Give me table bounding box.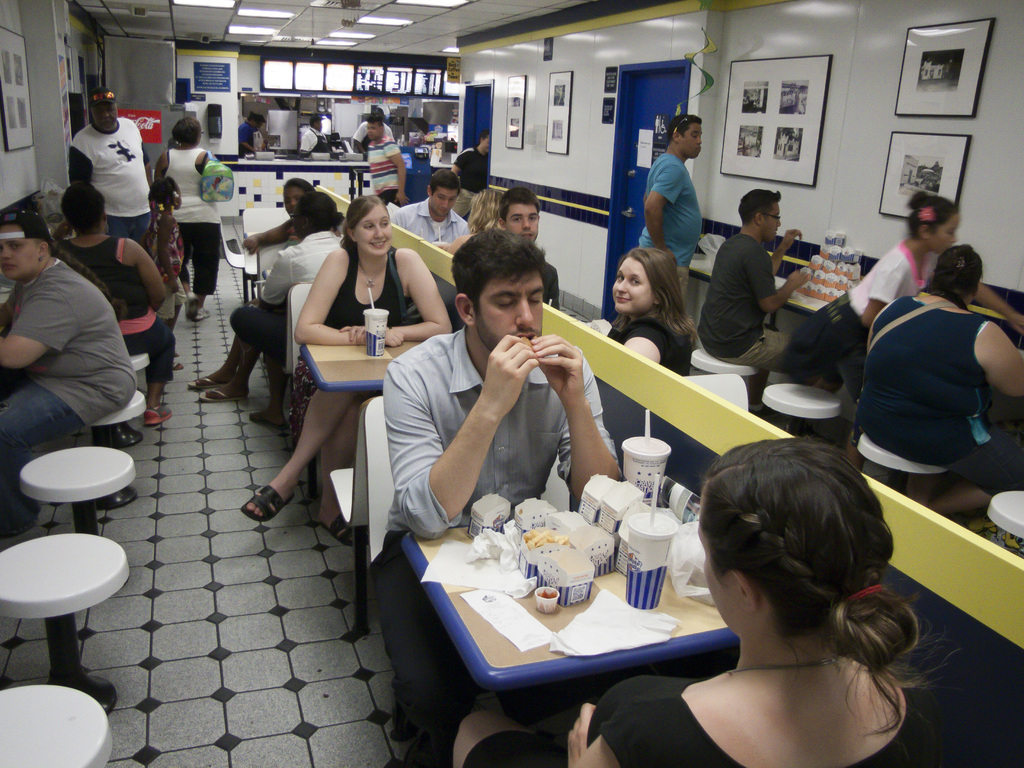
<region>690, 253, 834, 315</region>.
